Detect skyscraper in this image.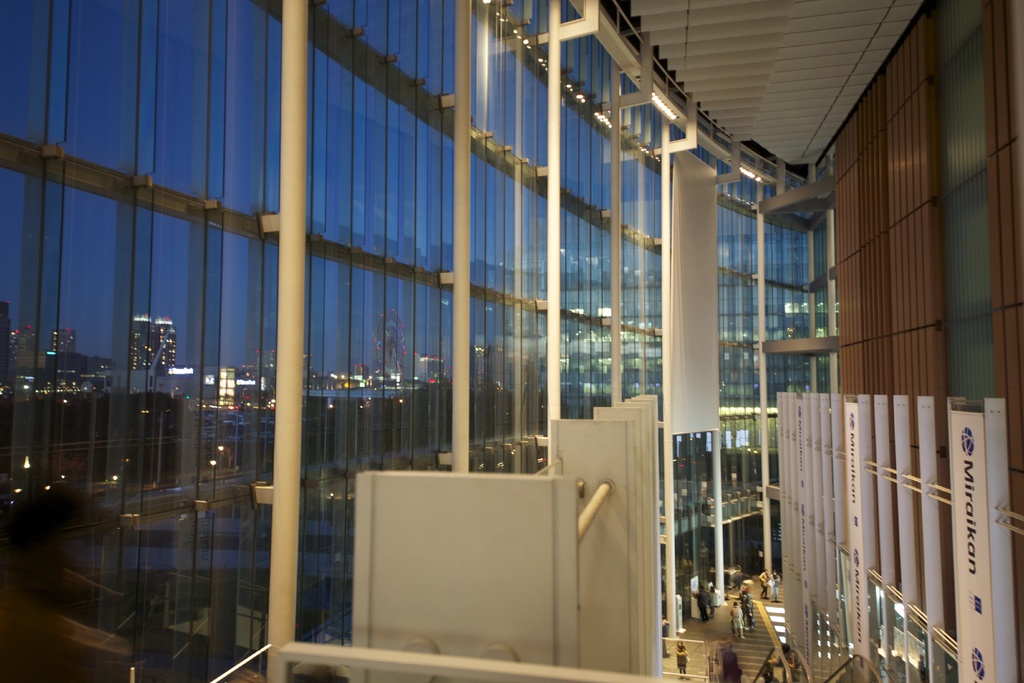
Detection: [113,309,177,373].
